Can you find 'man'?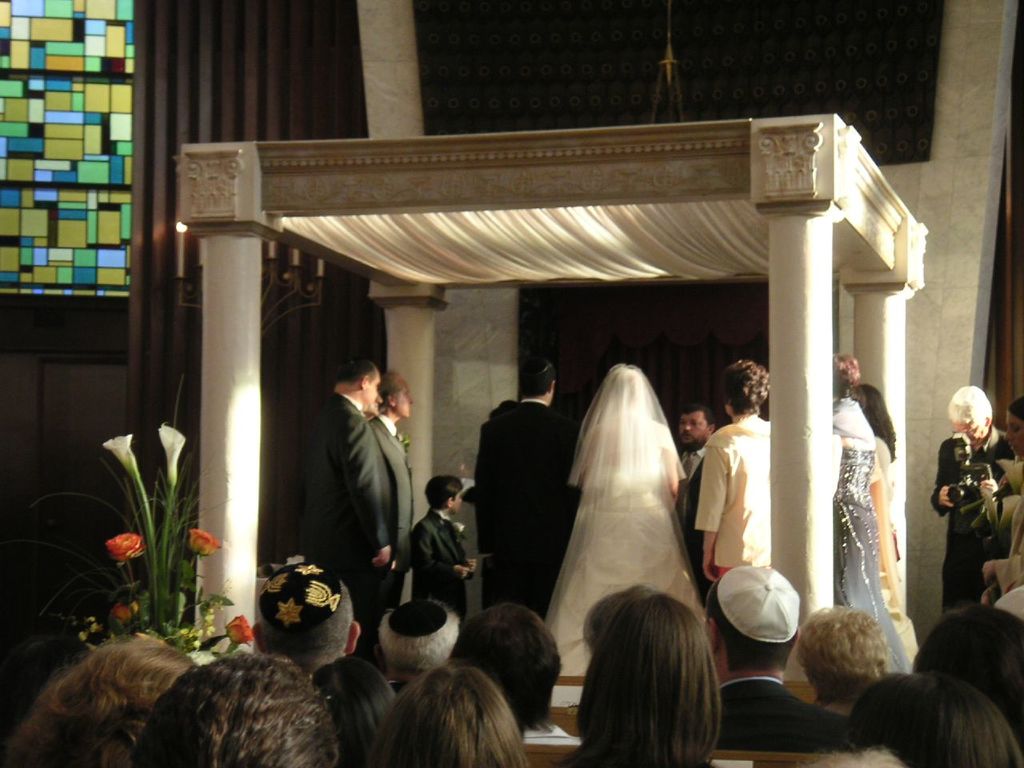
Yes, bounding box: 669/402/722/600.
